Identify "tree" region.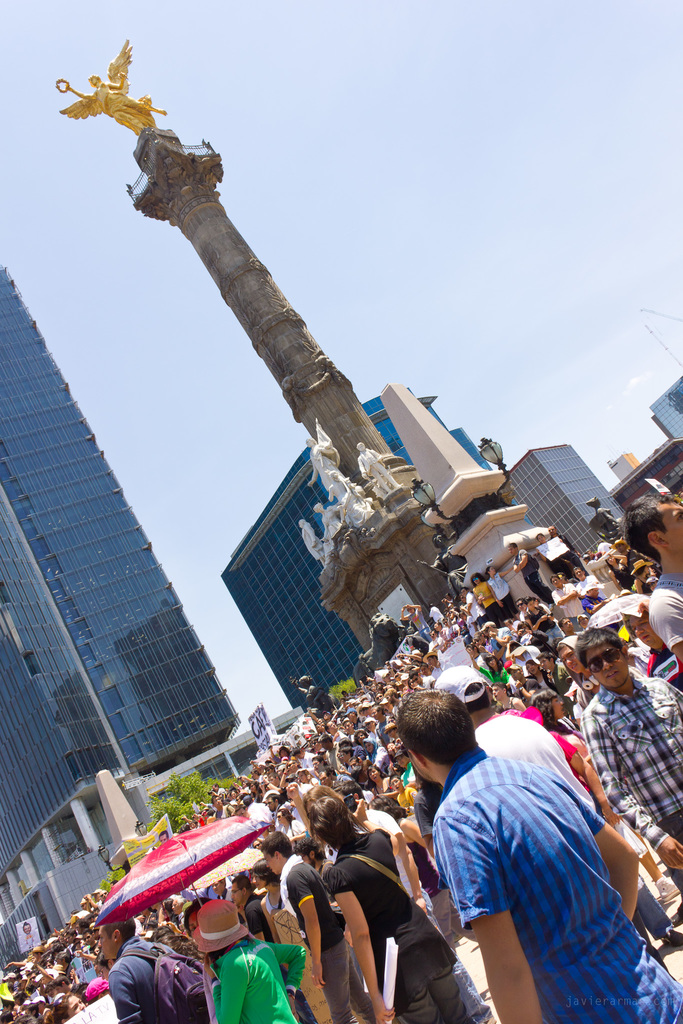
Region: box=[325, 675, 358, 710].
